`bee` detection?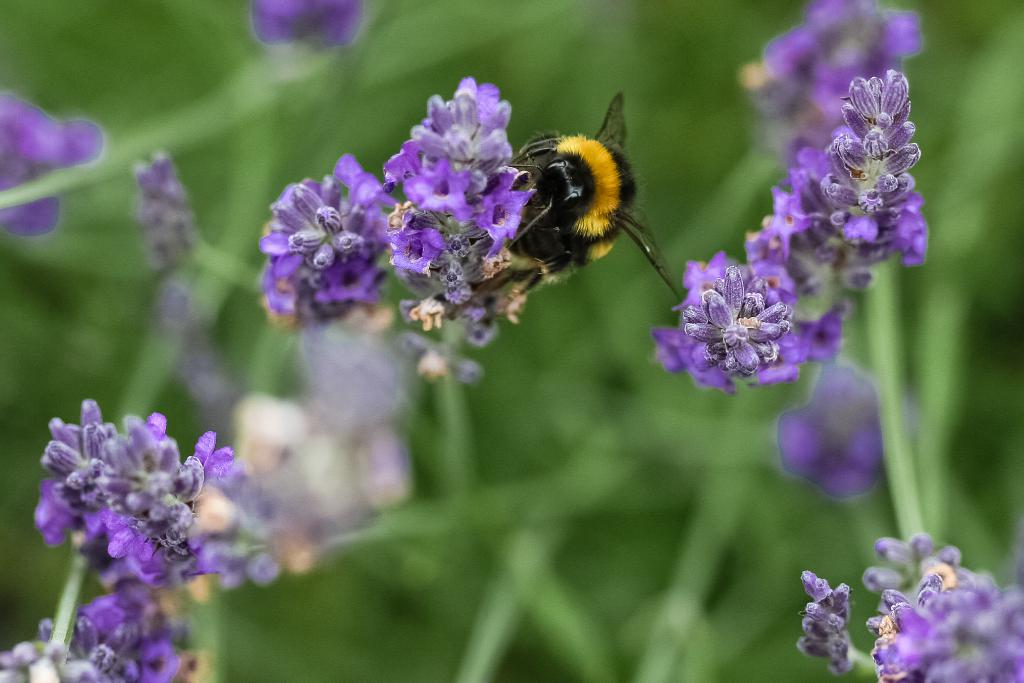
499:103:665:284
